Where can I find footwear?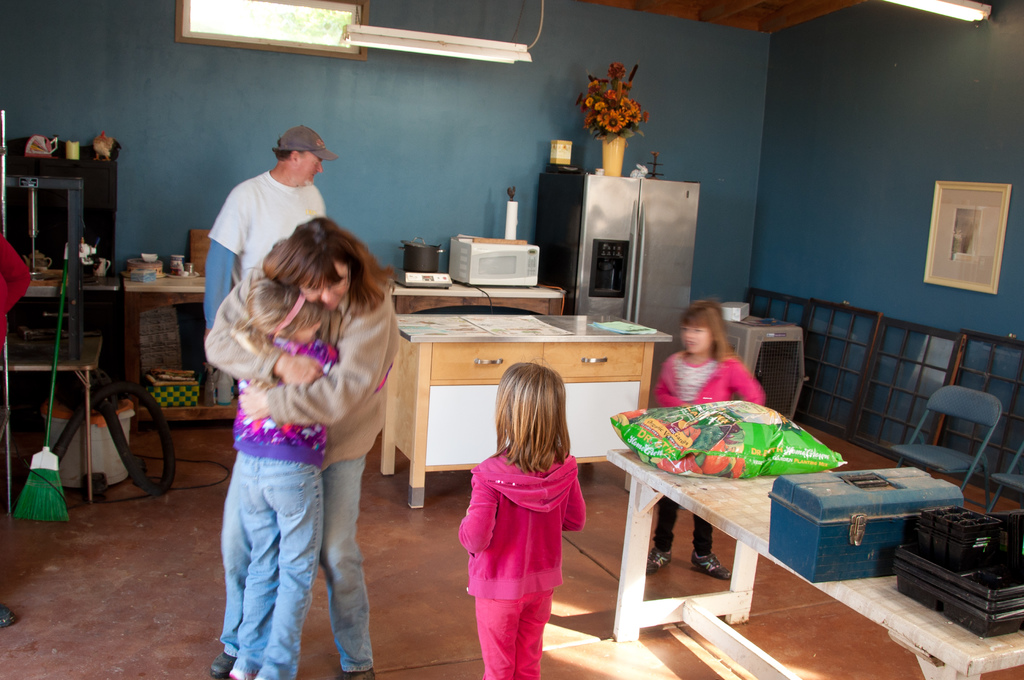
You can find it at bbox=(335, 665, 378, 679).
